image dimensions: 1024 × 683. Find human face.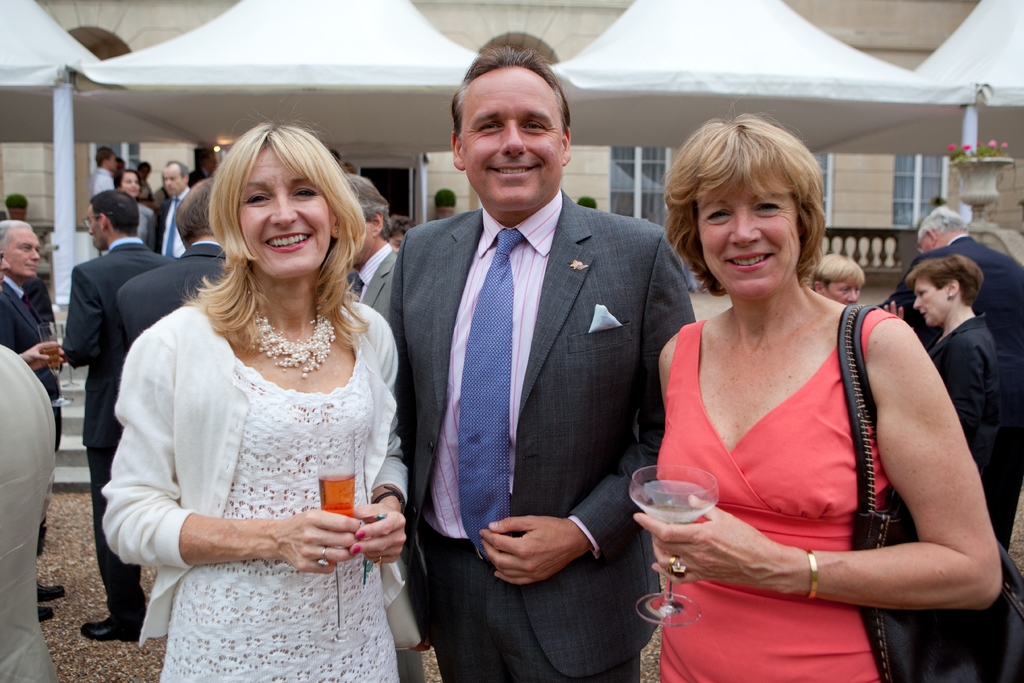
rect(911, 274, 950, 322).
